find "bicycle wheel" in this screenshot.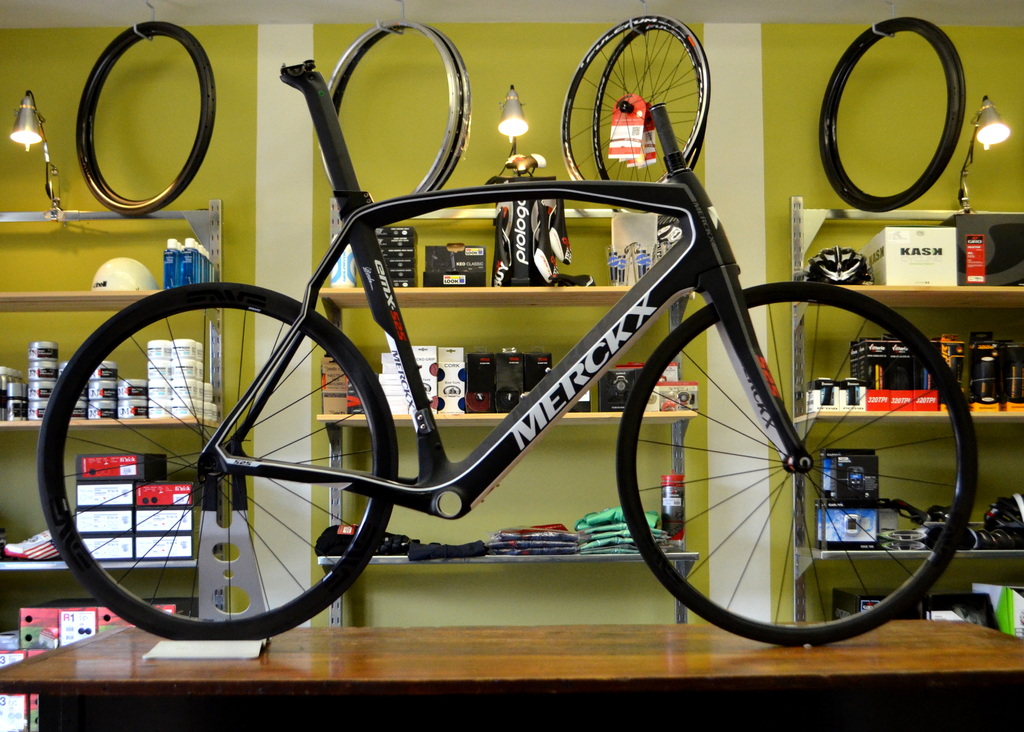
The bounding box for "bicycle wheel" is bbox(557, 14, 709, 211).
